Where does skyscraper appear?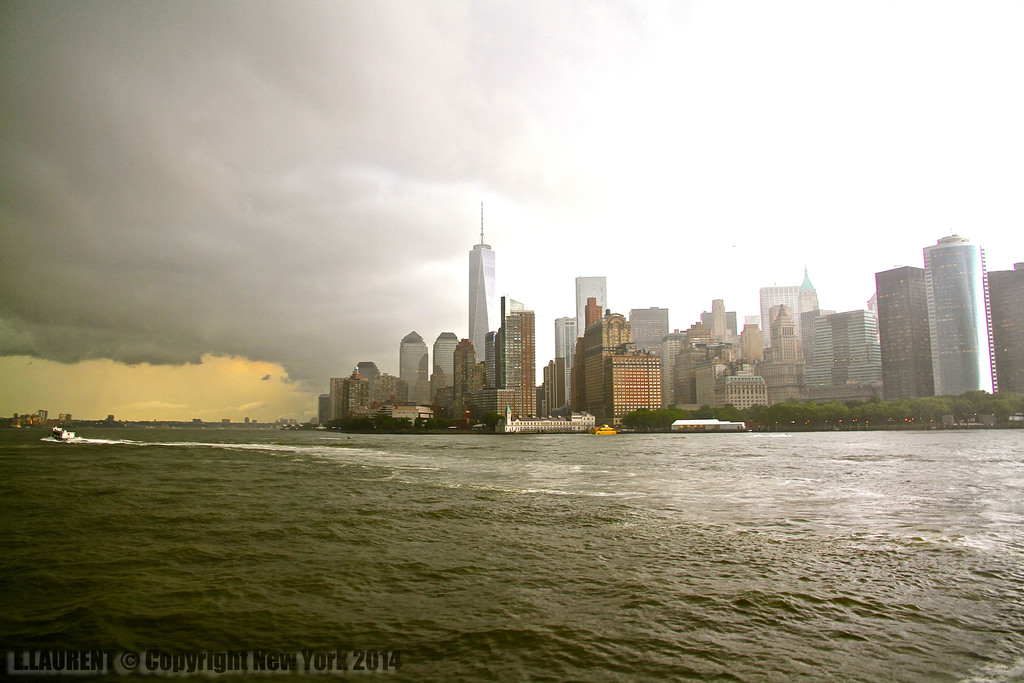
Appears at select_region(395, 327, 430, 407).
